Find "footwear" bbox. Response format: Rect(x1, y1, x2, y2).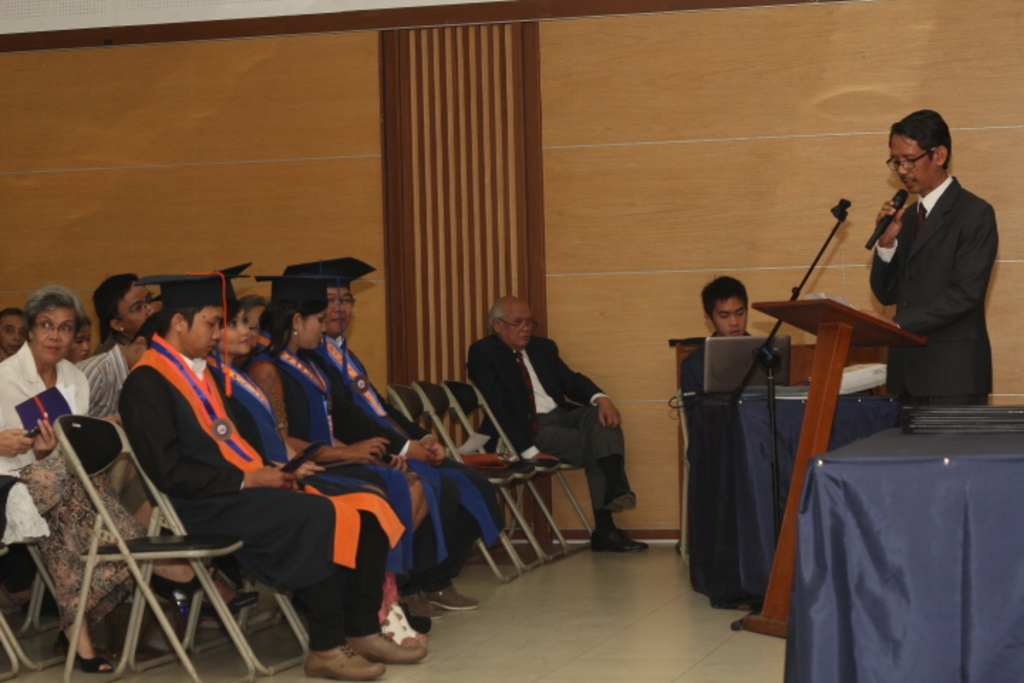
Rect(326, 618, 424, 673).
